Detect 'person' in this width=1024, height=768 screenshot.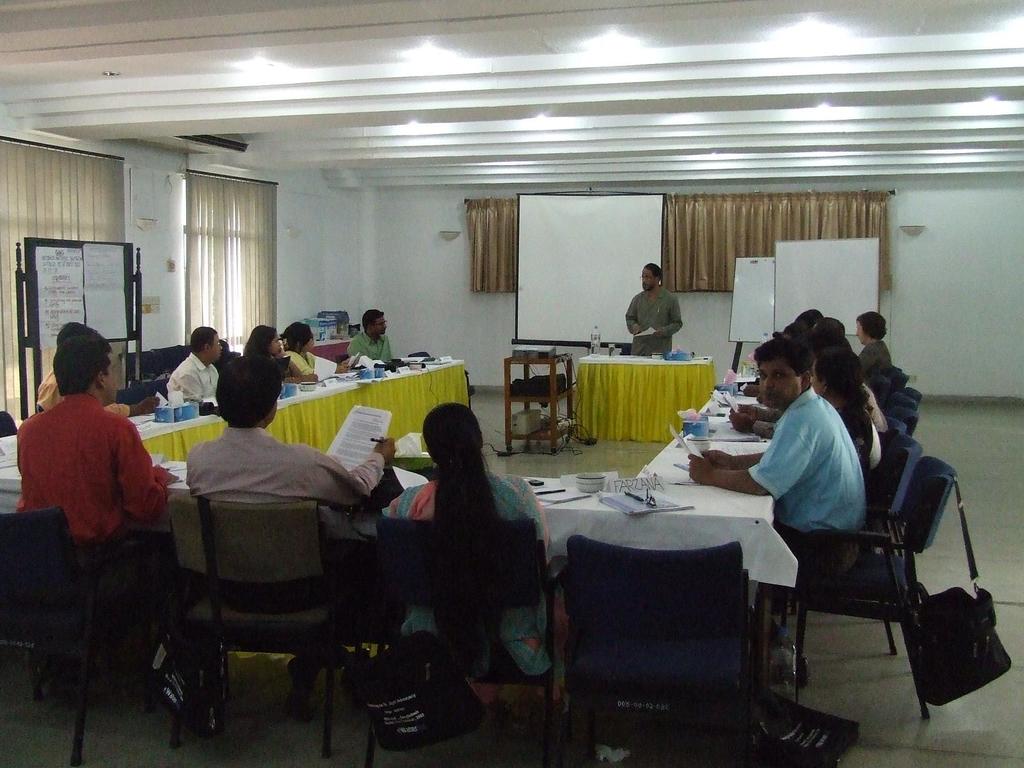
Detection: (left=767, top=312, right=813, bottom=347).
